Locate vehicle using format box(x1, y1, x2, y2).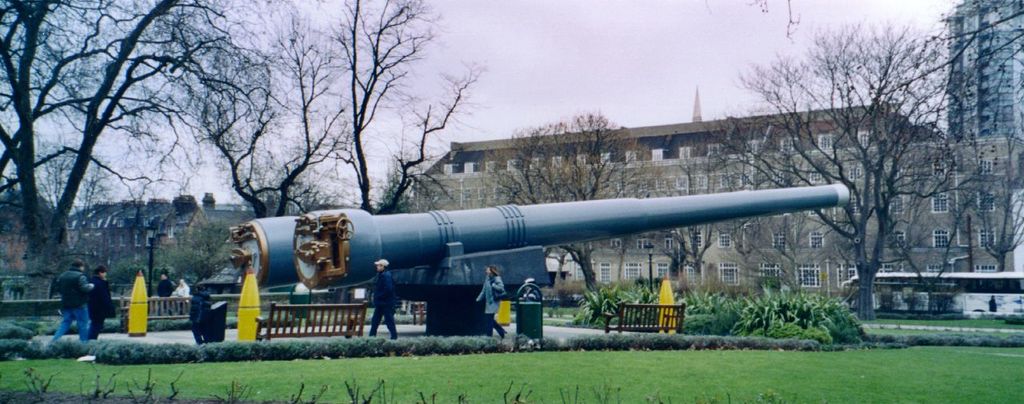
box(838, 267, 1023, 322).
